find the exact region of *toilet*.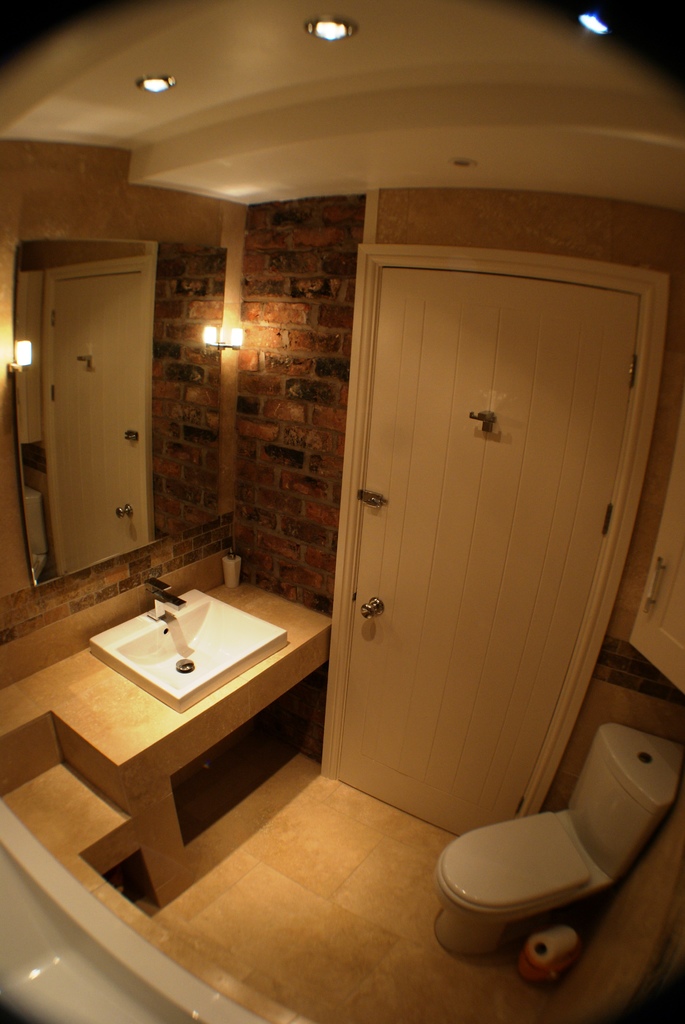
Exact region: 413:798:622:959.
